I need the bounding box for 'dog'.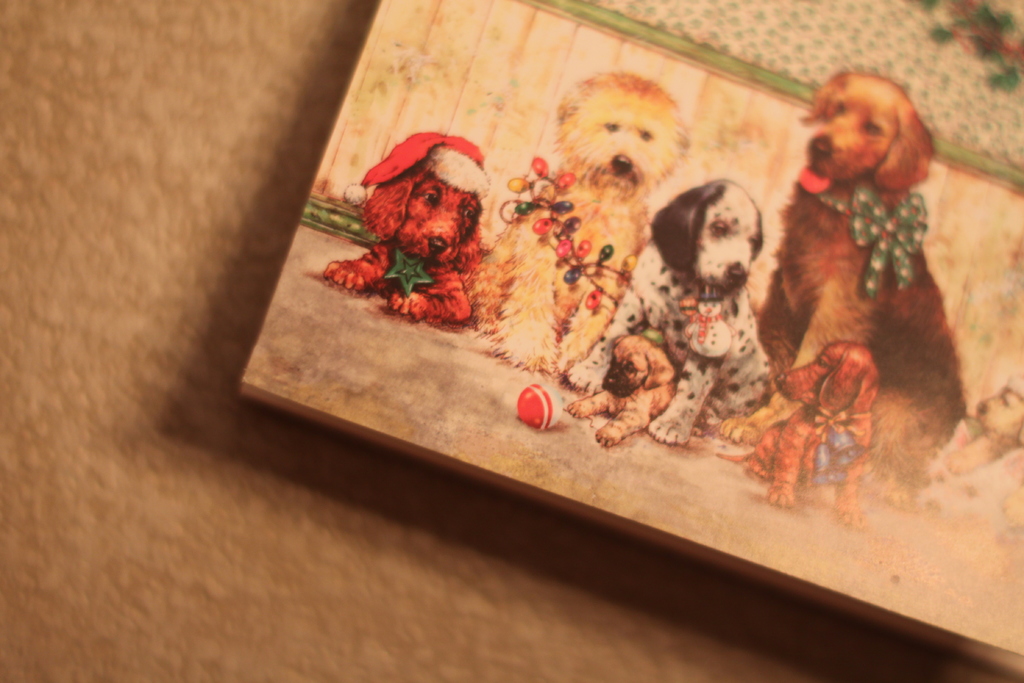
Here it is: Rect(566, 334, 708, 451).
